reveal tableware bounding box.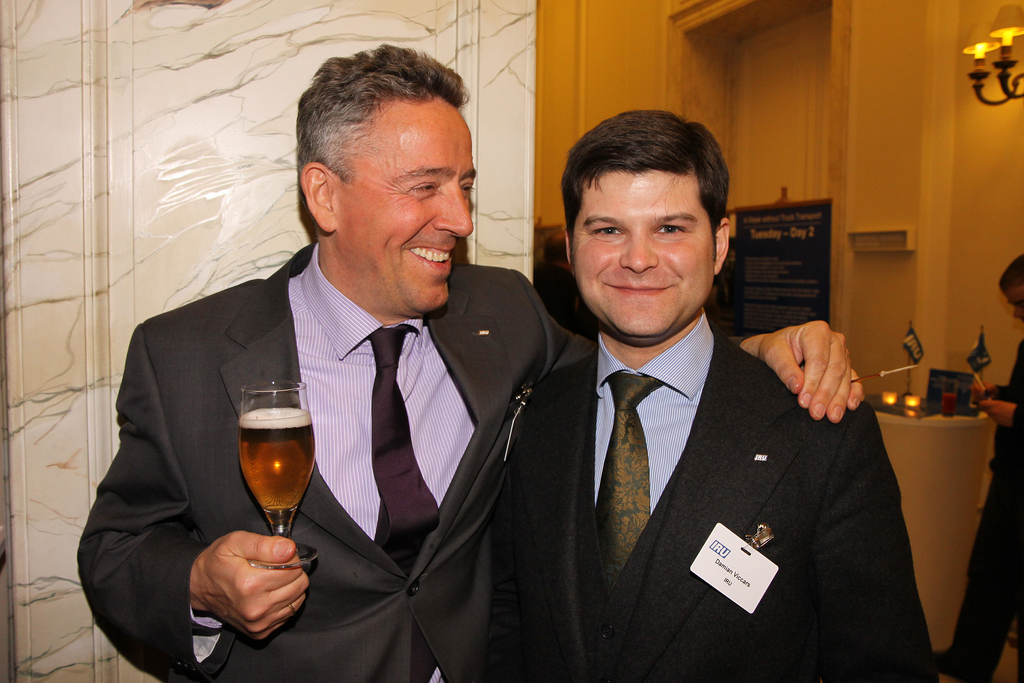
Revealed: 220:385:323:583.
